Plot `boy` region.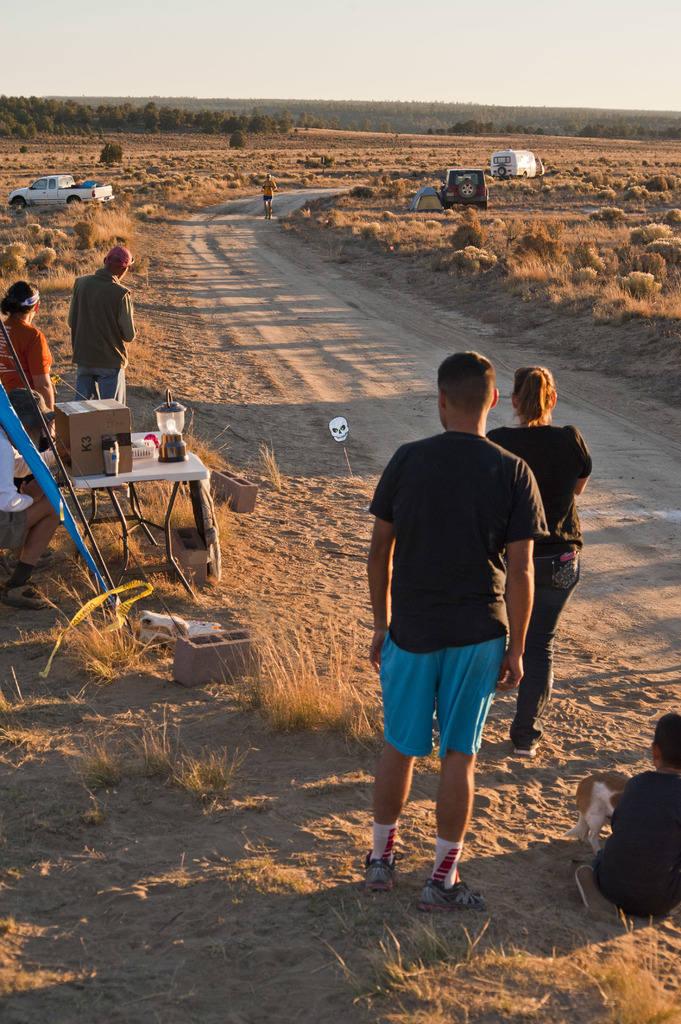
Plotted at (left=70, top=241, right=131, bottom=451).
